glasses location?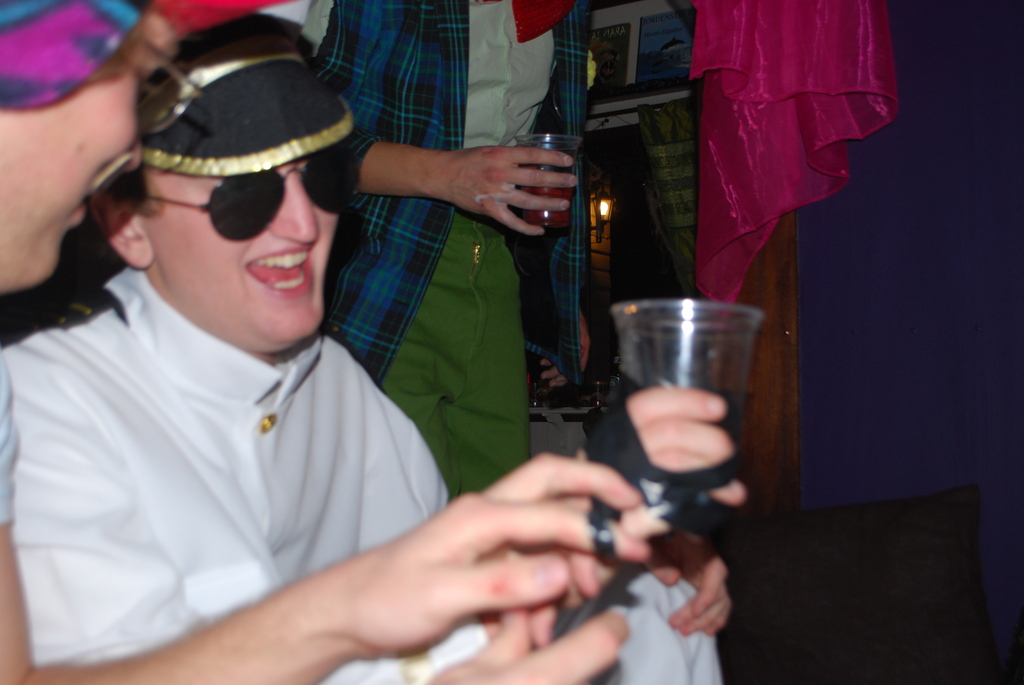
crop(140, 37, 204, 137)
